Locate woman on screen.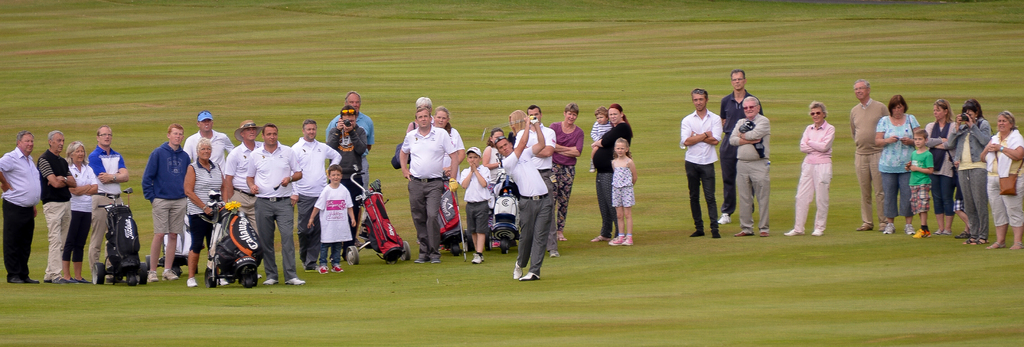
On screen at 548 102 585 241.
